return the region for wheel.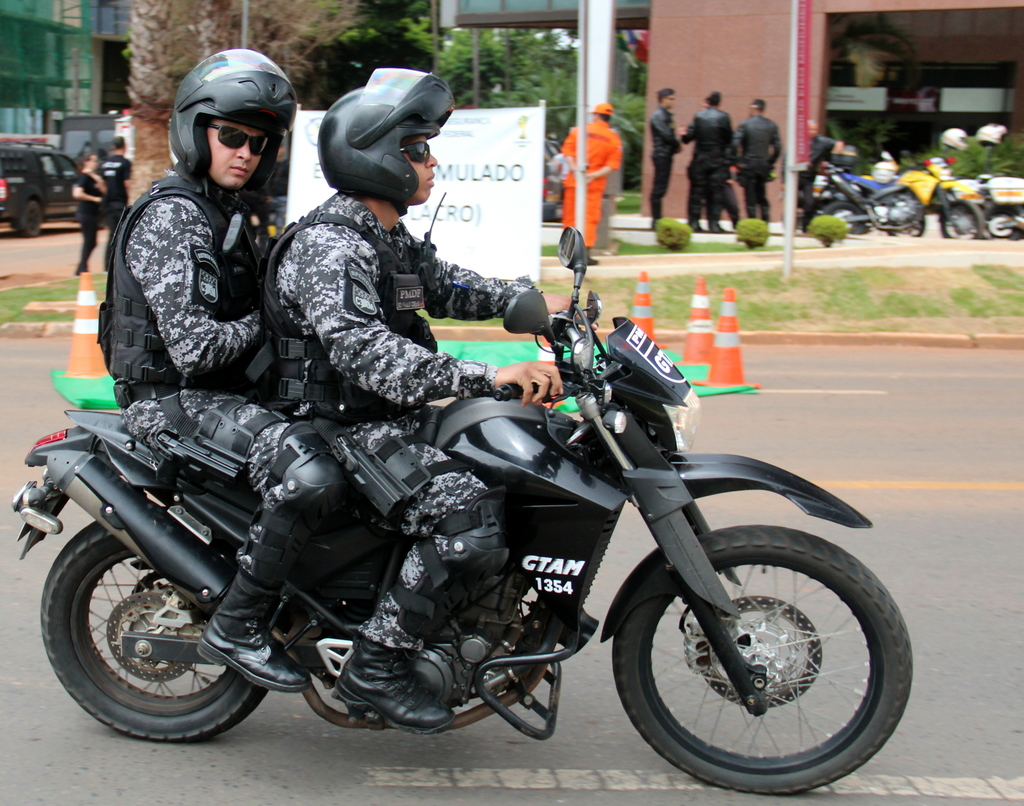
box(16, 197, 49, 240).
